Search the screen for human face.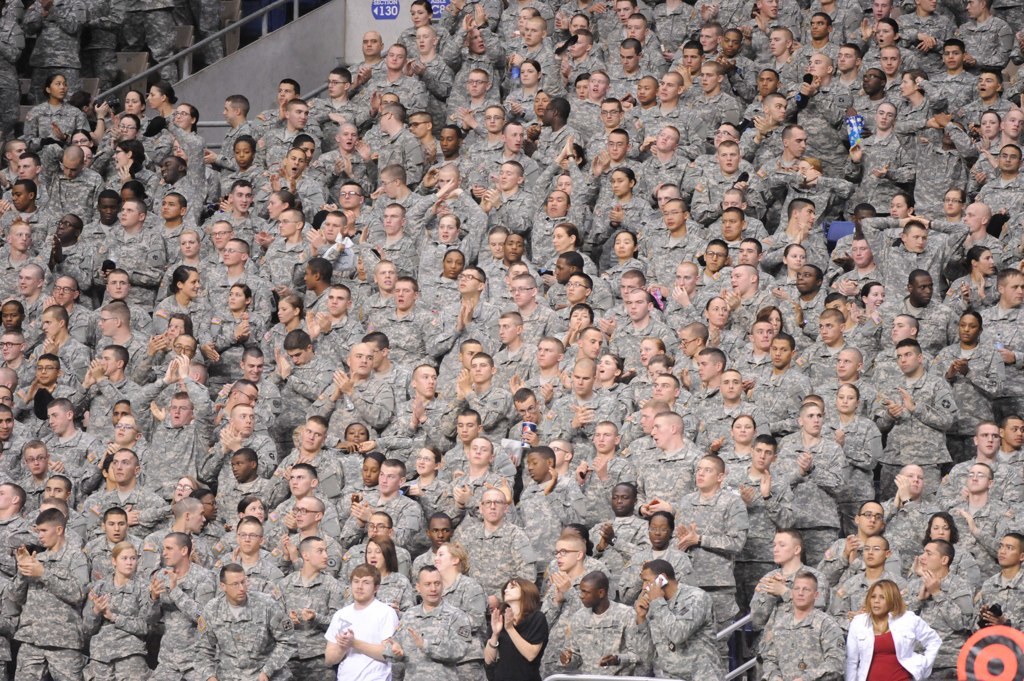
Found at bbox=(560, 278, 589, 304).
